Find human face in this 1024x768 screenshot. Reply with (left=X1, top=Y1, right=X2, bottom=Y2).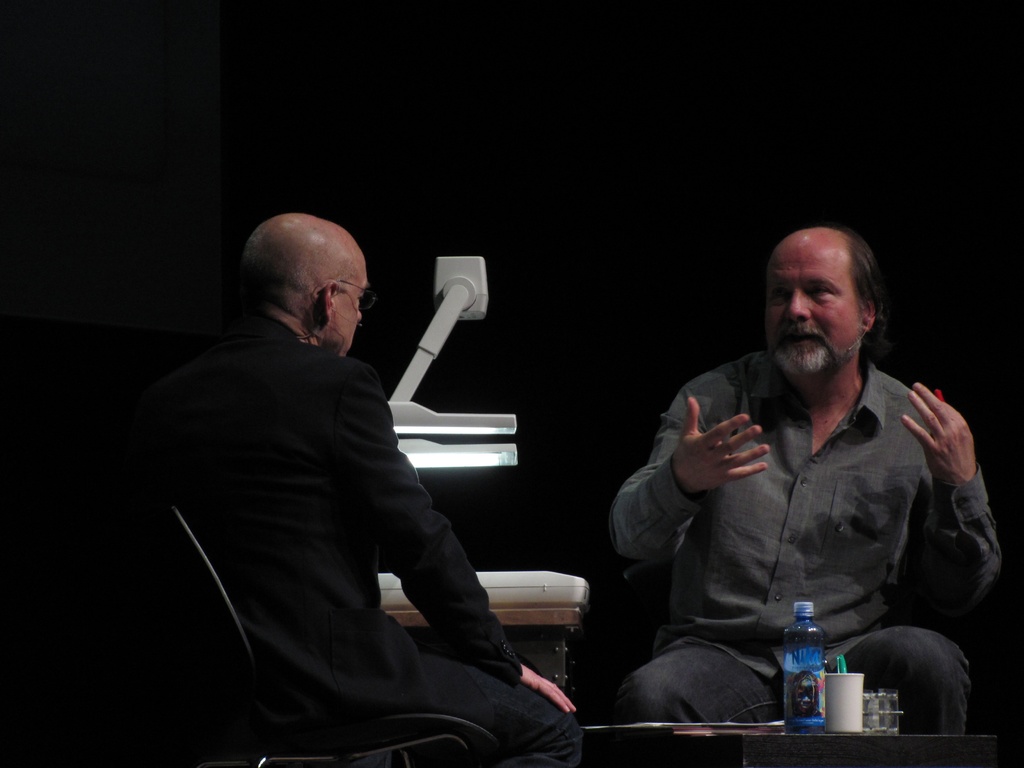
(left=321, top=256, right=372, bottom=367).
